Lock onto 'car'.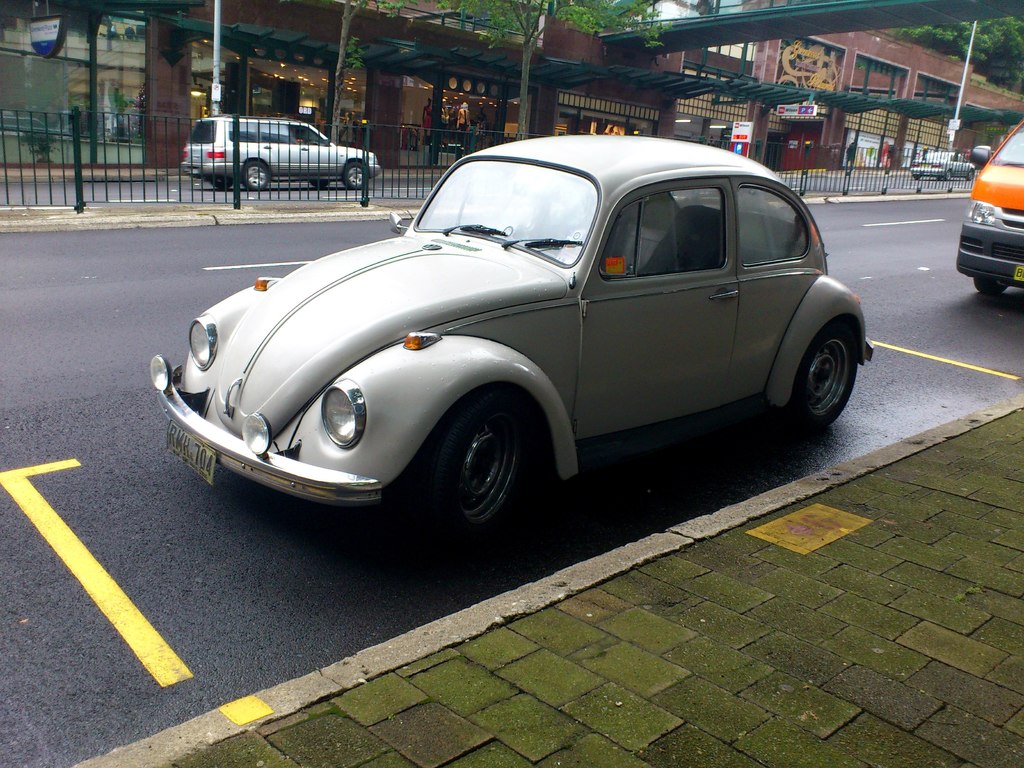
Locked: (x1=911, y1=152, x2=975, y2=186).
